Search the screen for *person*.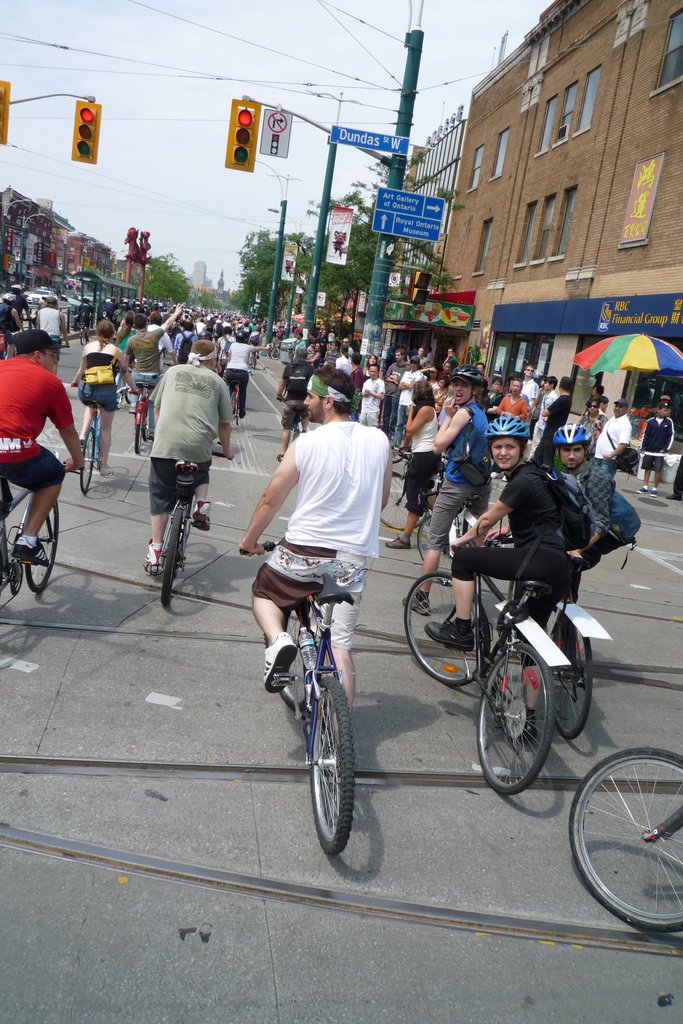
Found at pyautogui.locateOnScreen(595, 395, 628, 472).
